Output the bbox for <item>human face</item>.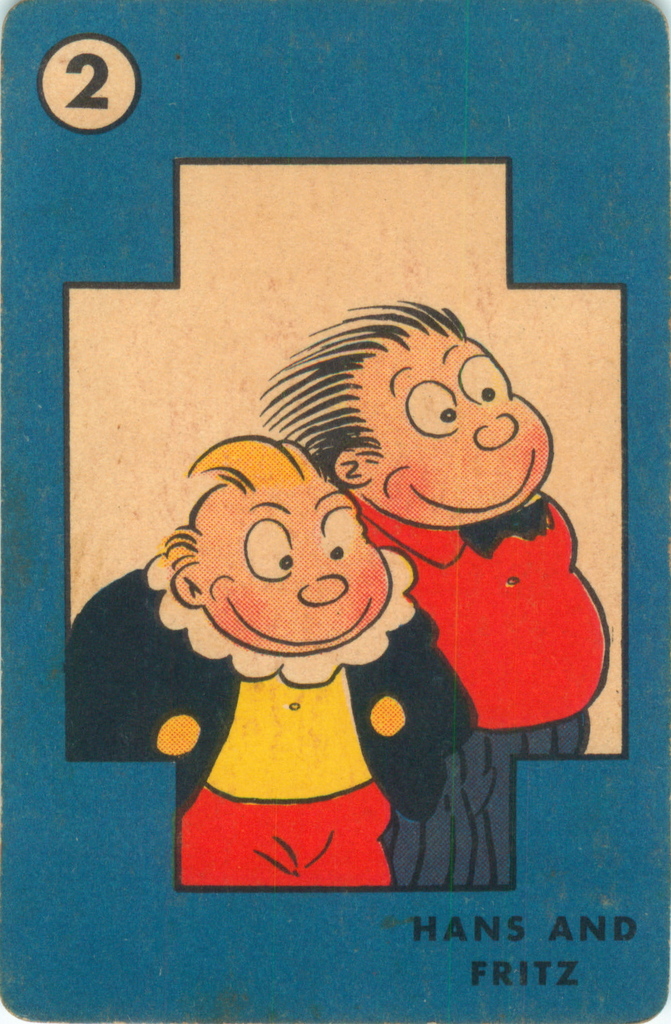
detection(350, 330, 554, 513).
